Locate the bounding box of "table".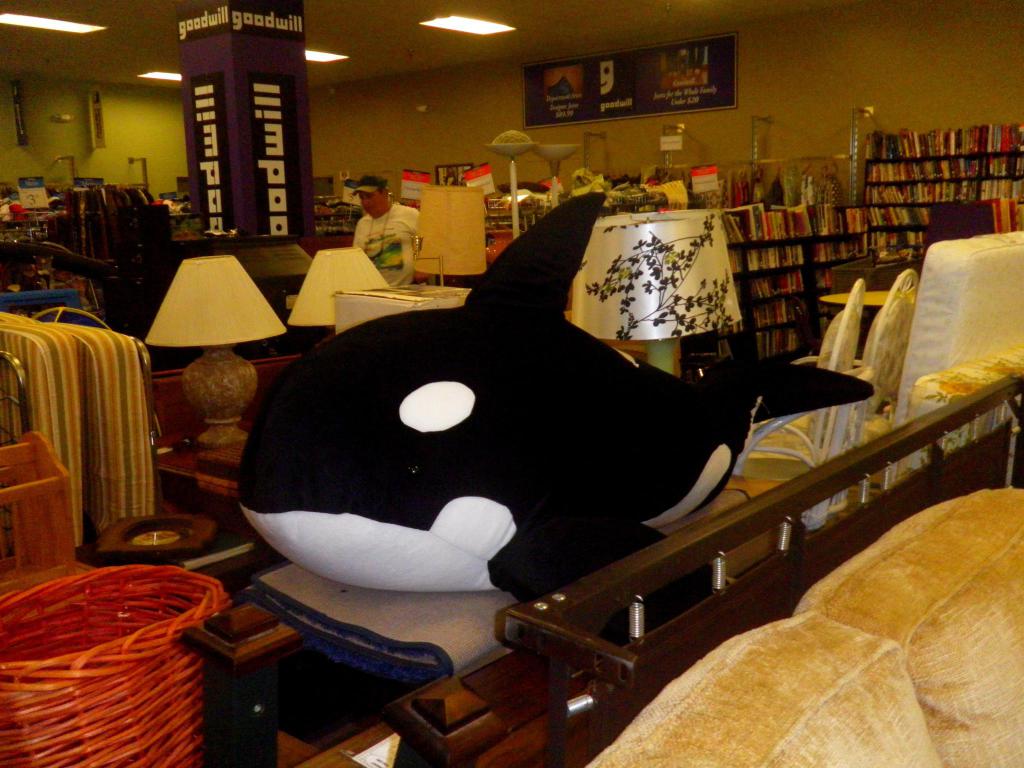
Bounding box: {"left": 817, "top": 288, "right": 891, "bottom": 312}.
